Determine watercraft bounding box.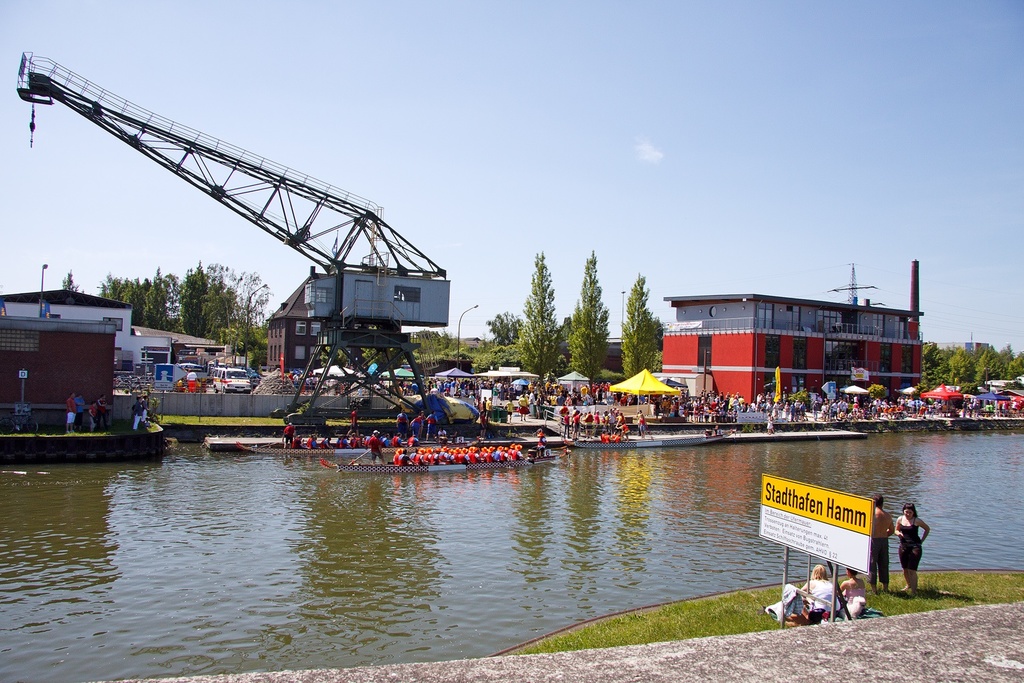
Determined: bbox=(231, 438, 412, 455).
